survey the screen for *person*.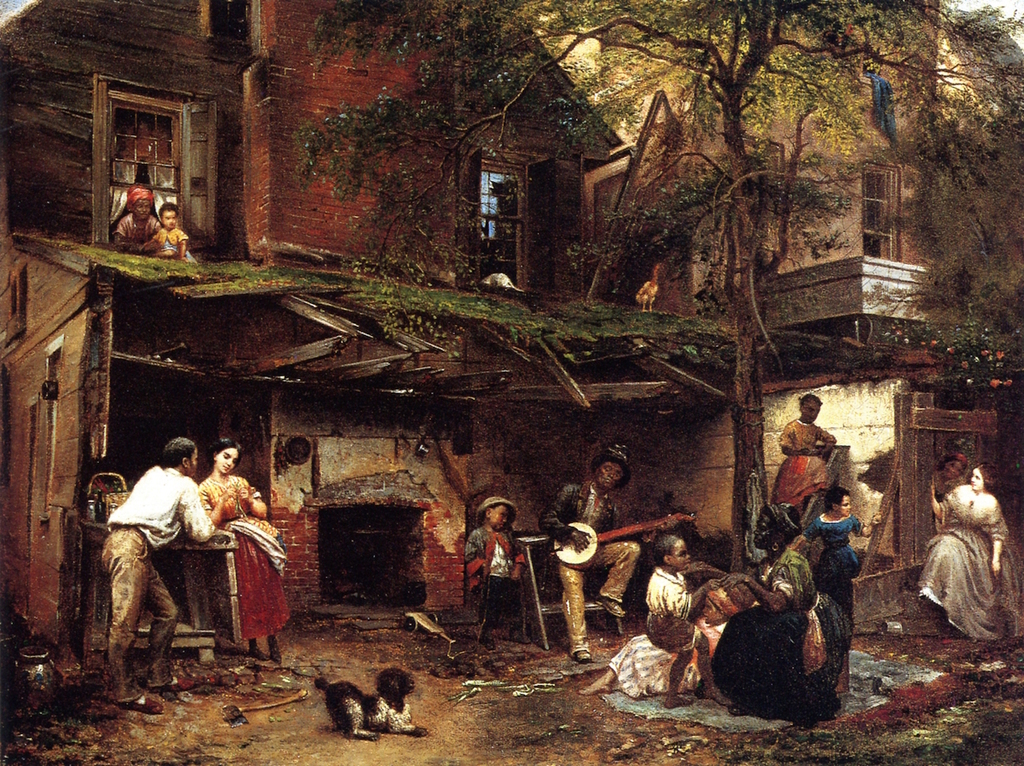
Survey found: {"x1": 137, "y1": 201, "x2": 194, "y2": 259}.
